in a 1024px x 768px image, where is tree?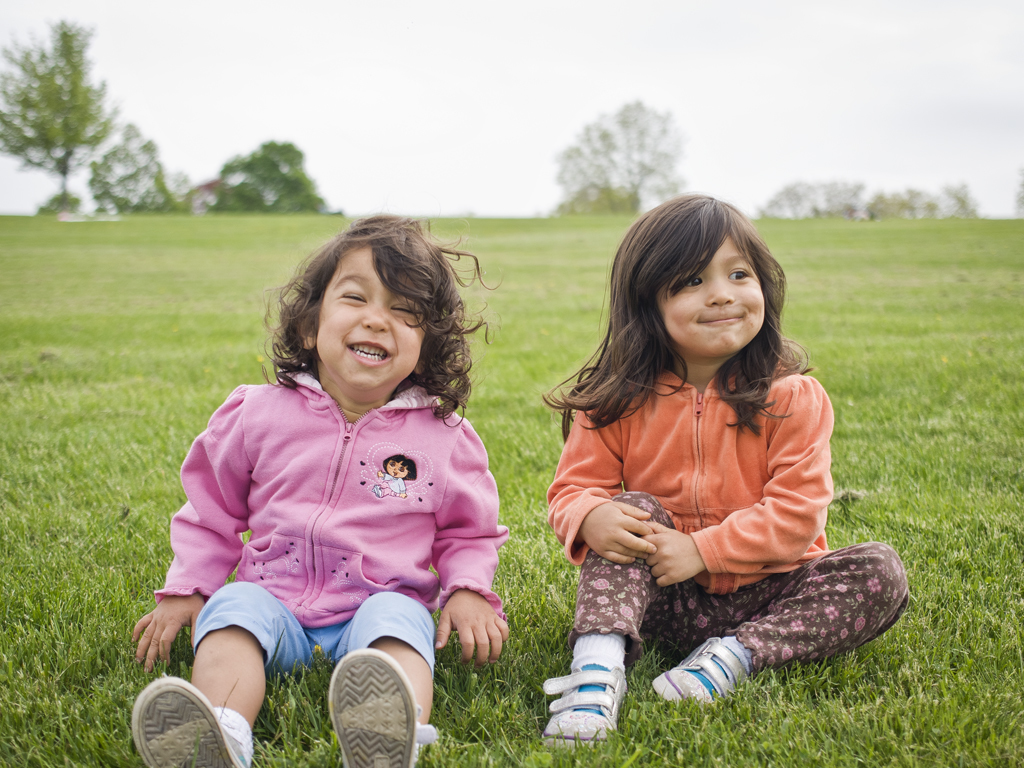
[3, 19, 150, 214].
